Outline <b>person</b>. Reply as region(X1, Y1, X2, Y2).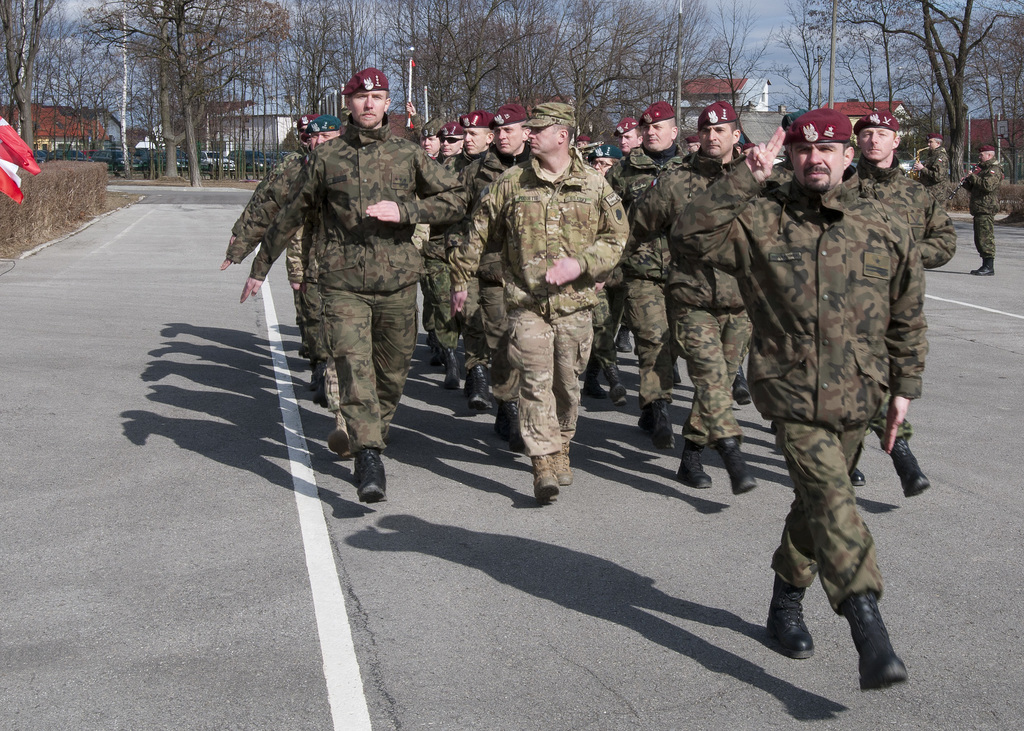
region(256, 72, 444, 511).
